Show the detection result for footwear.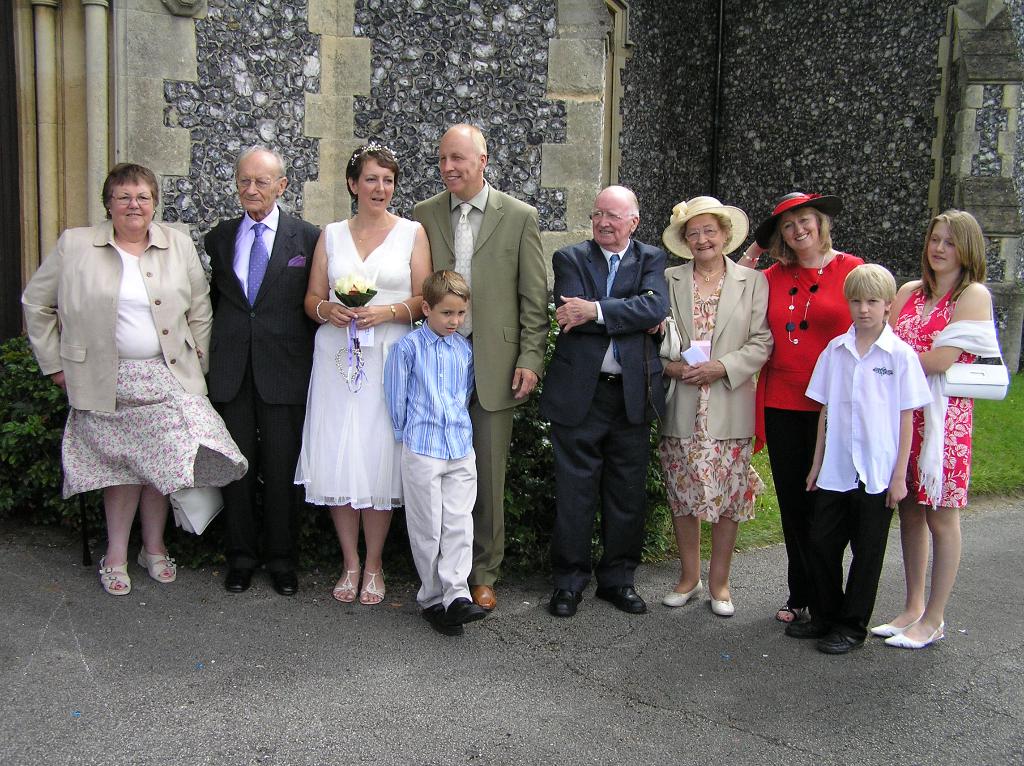
(x1=550, y1=592, x2=587, y2=616).
